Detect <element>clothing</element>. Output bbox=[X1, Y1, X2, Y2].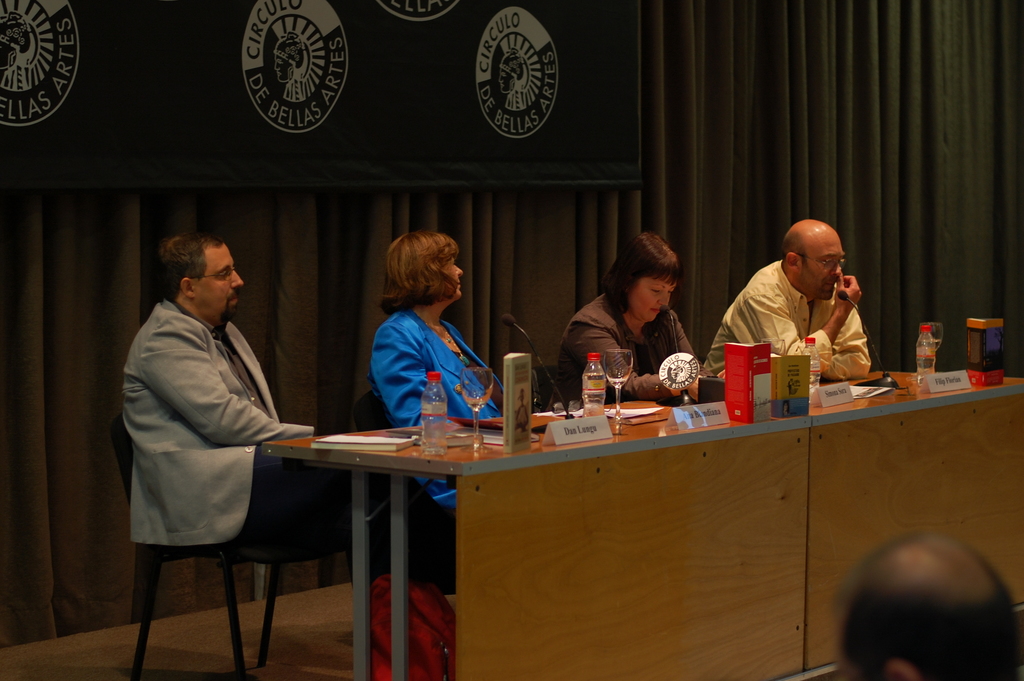
bbox=[125, 285, 454, 577].
